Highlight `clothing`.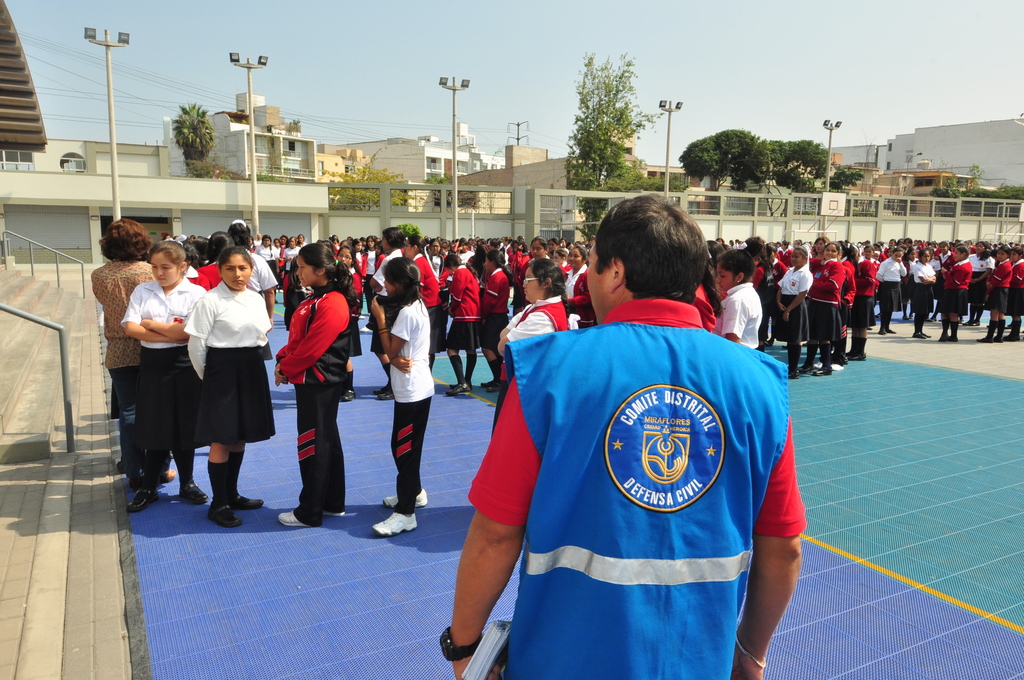
Highlighted region: rect(839, 254, 856, 355).
